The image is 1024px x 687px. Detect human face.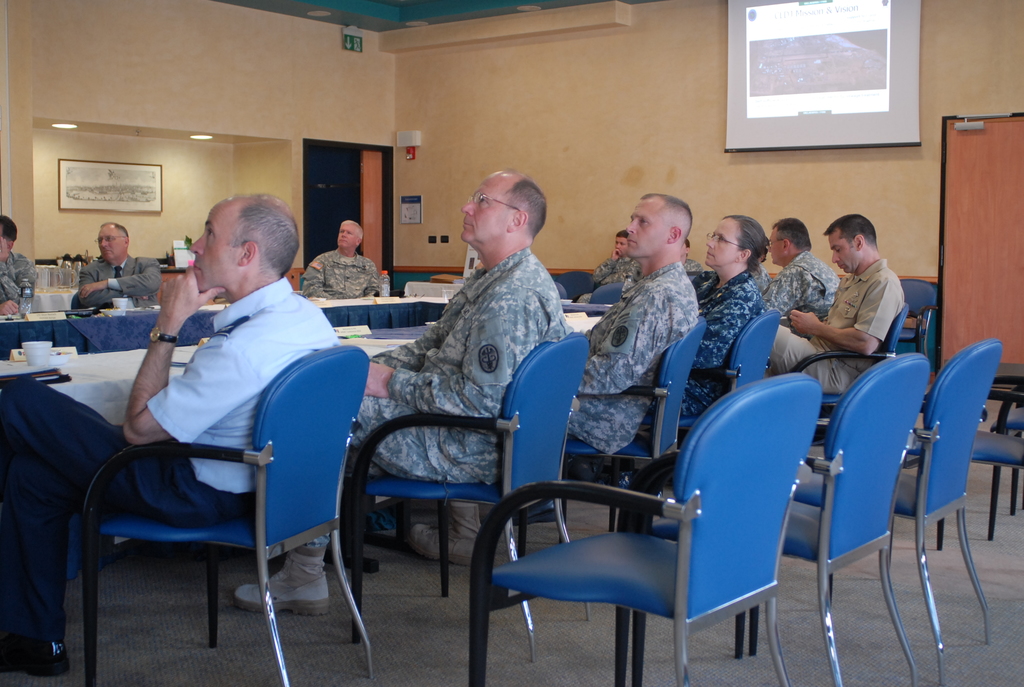
Detection: select_region(337, 217, 359, 249).
